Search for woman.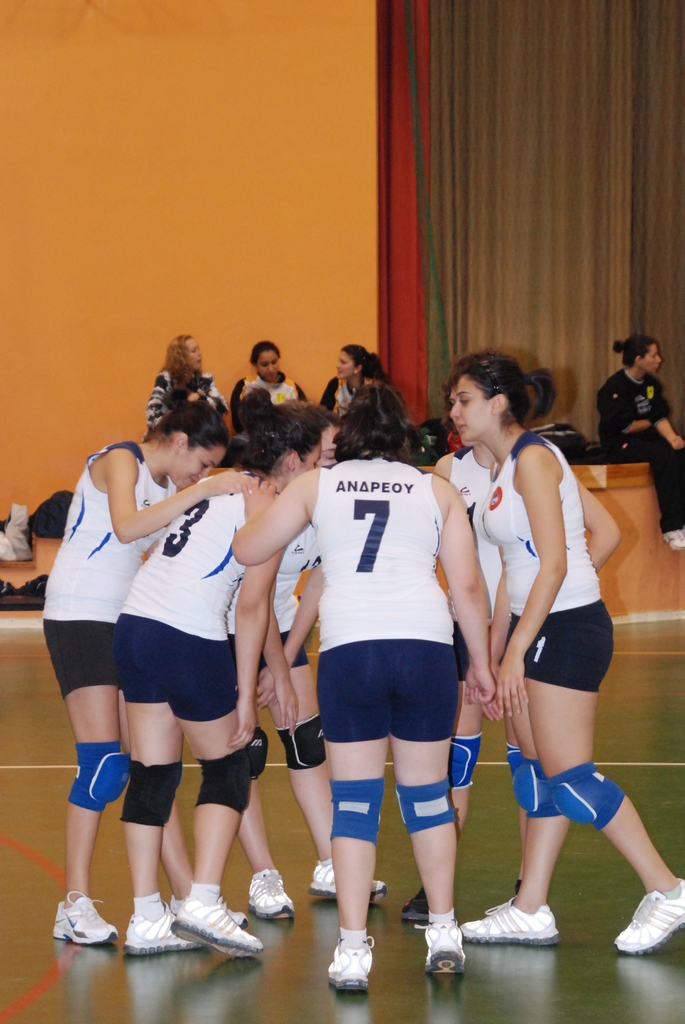
Found at x1=320 y1=346 x2=388 y2=417.
